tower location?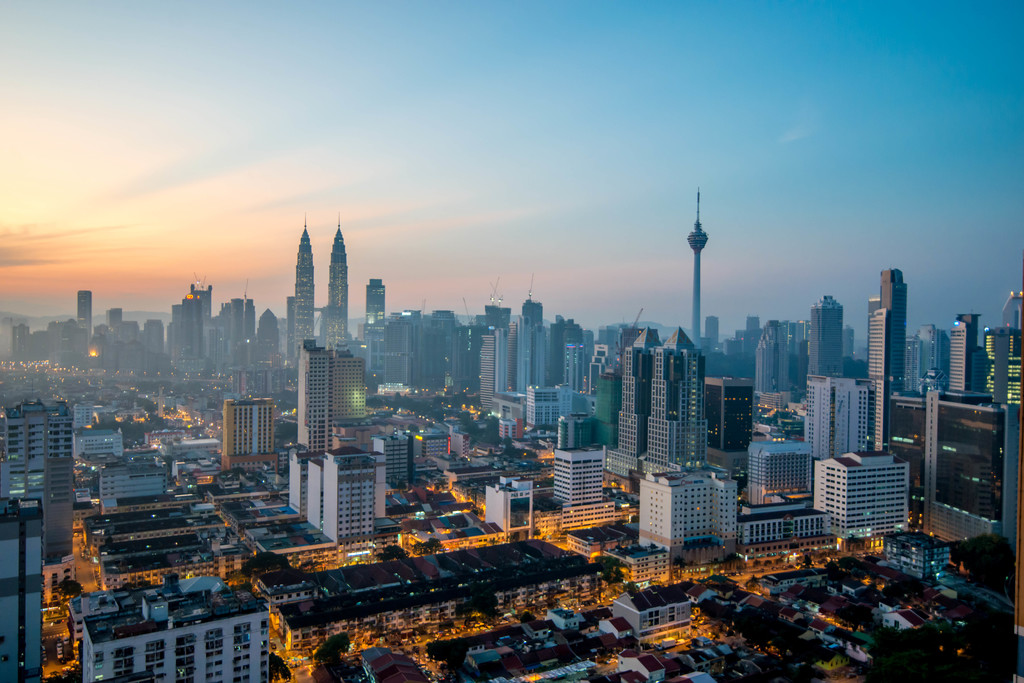
BBox(2, 497, 52, 682)
